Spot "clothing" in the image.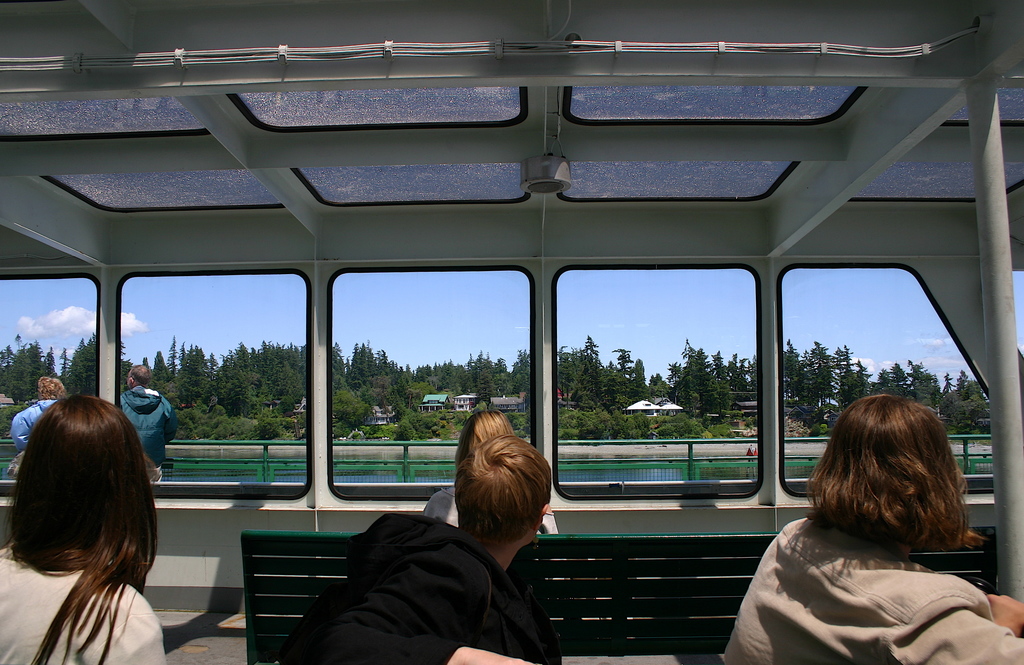
"clothing" found at {"left": 422, "top": 484, "right": 566, "bottom": 607}.
